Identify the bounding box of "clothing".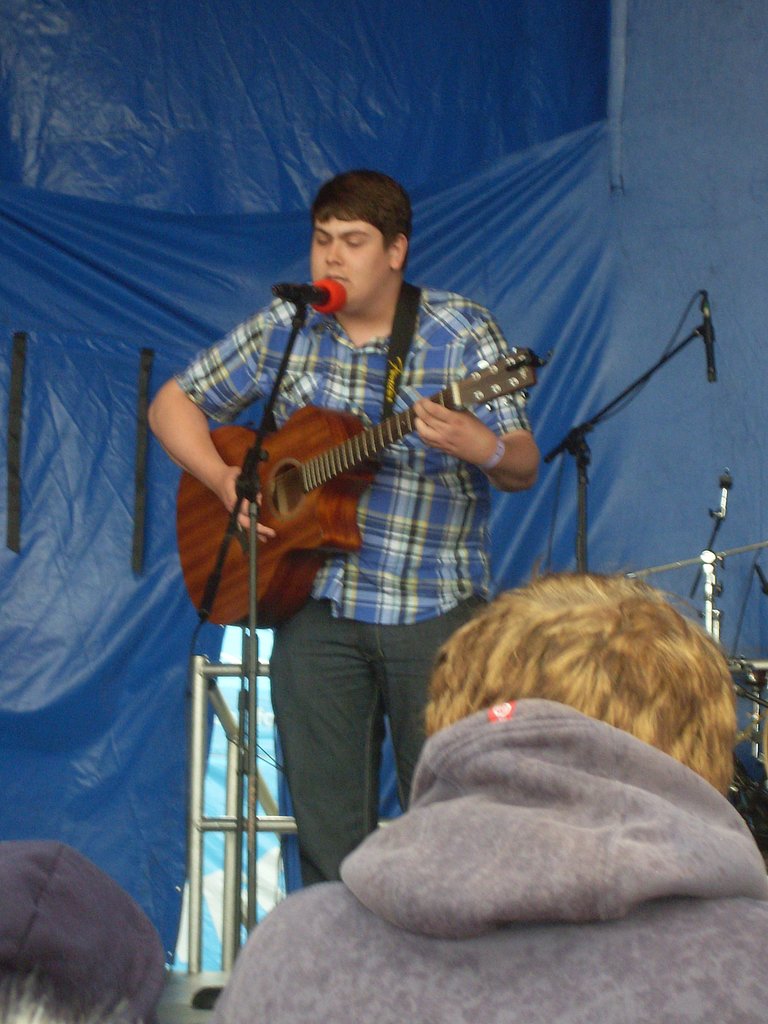
l=170, t=288, r=533, b=888.
